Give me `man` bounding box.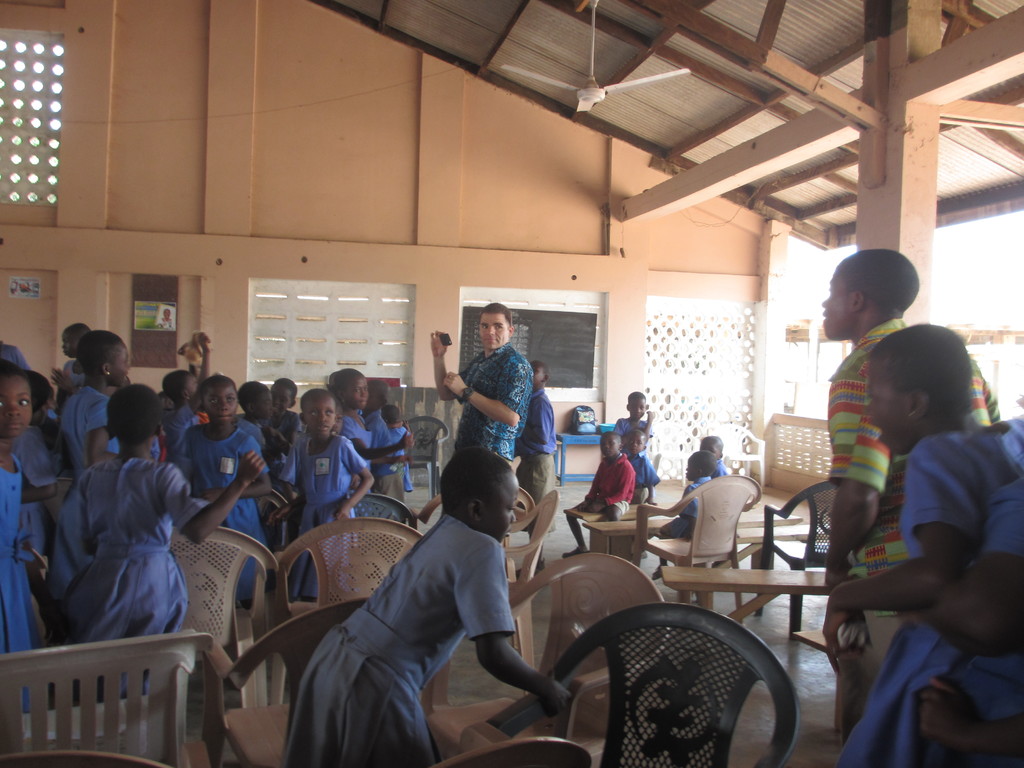
{"left": 820, "top": 243, "right": 1002, "bottom": 743}.
